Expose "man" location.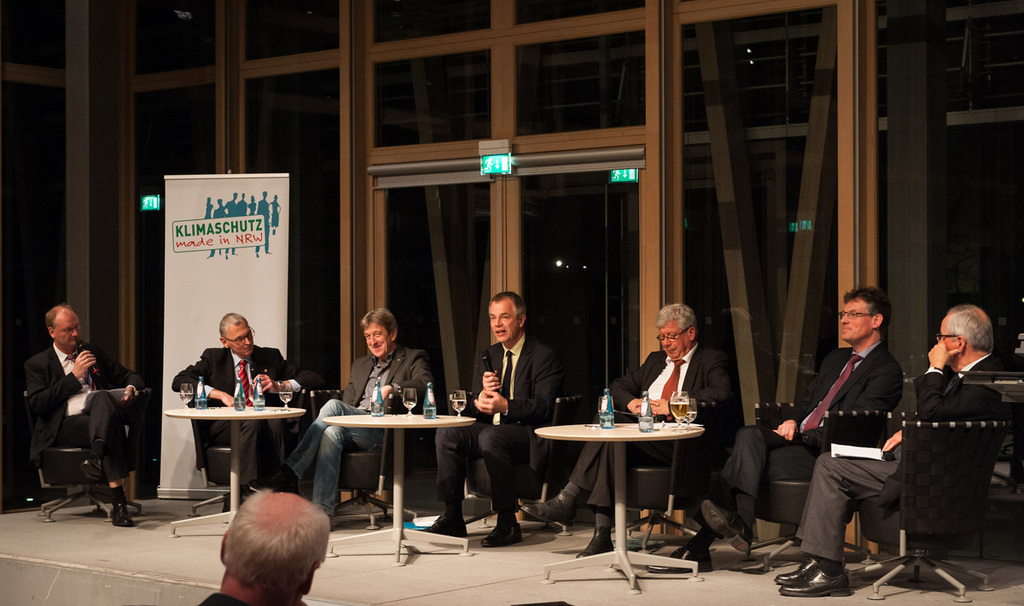
Exposed at locate(524, 301, 725, 555).
